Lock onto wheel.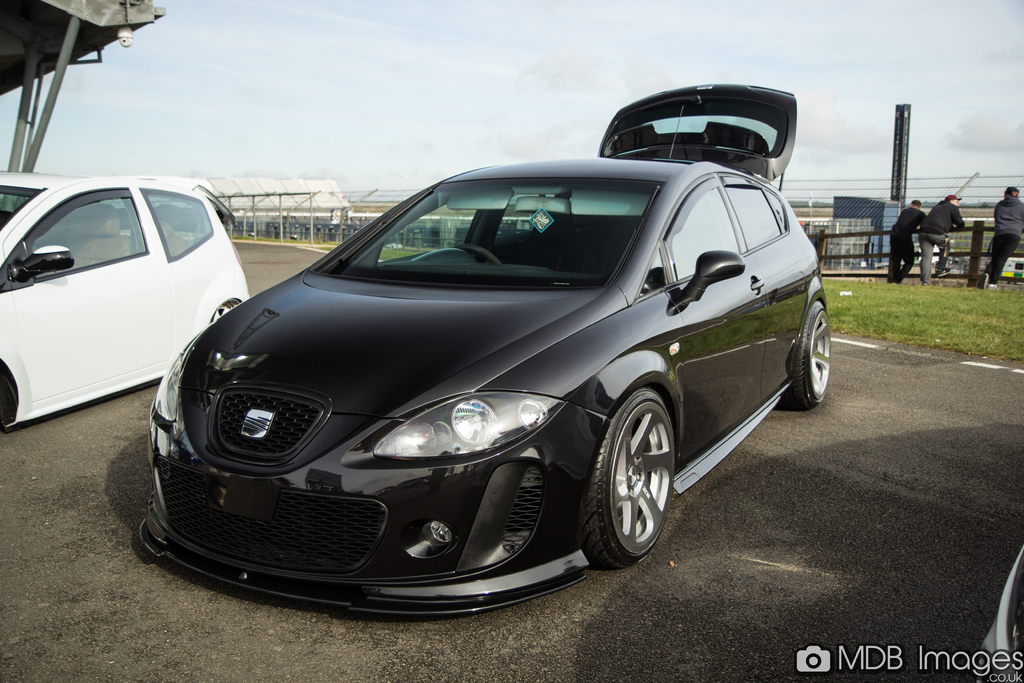
Locked: <box>587,386,680,575</box>.
